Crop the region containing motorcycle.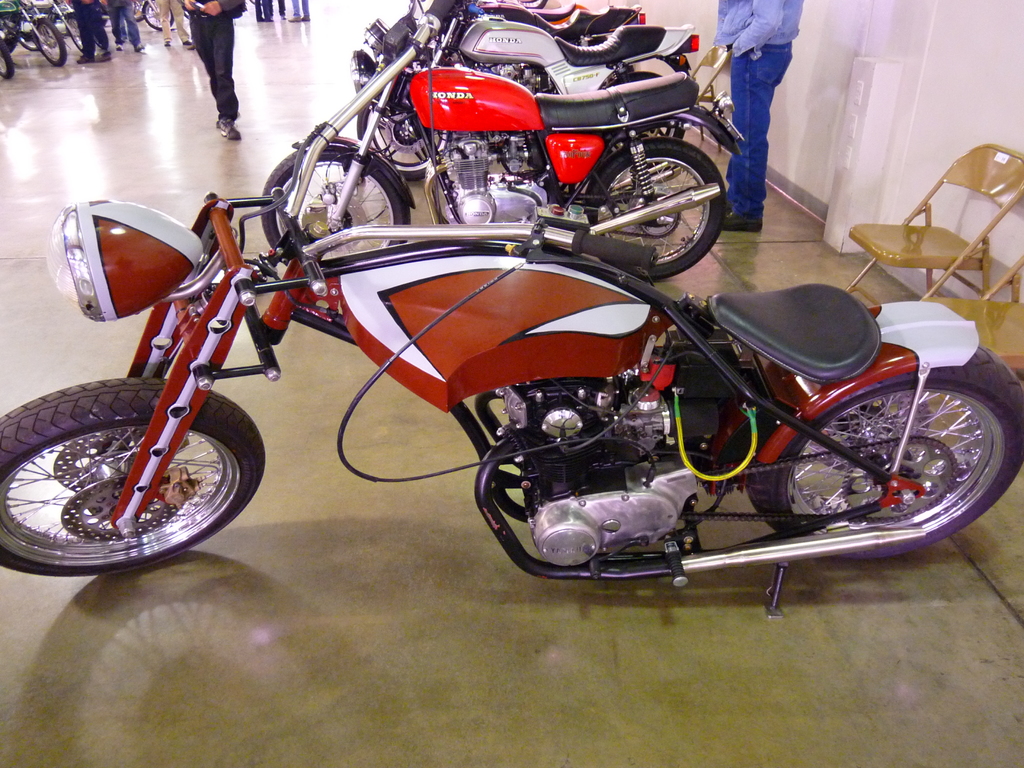
Crop region: 0 2 1023 617.
